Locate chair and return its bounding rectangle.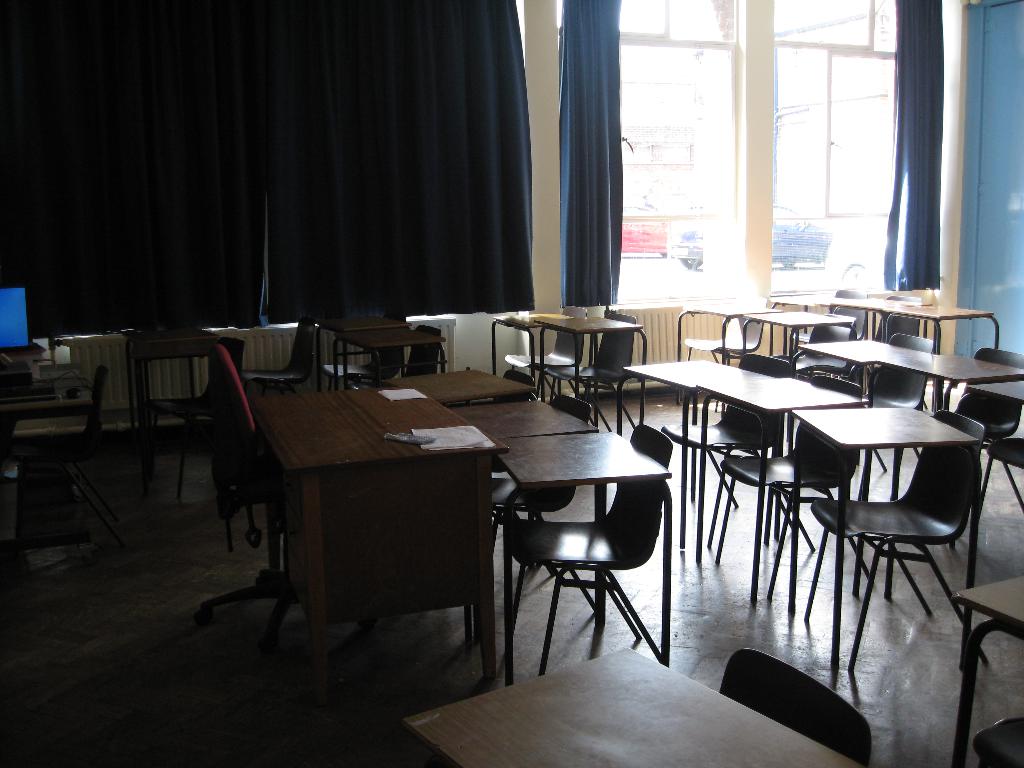
[x1=319, y1=311, x2=397, y2=387].
